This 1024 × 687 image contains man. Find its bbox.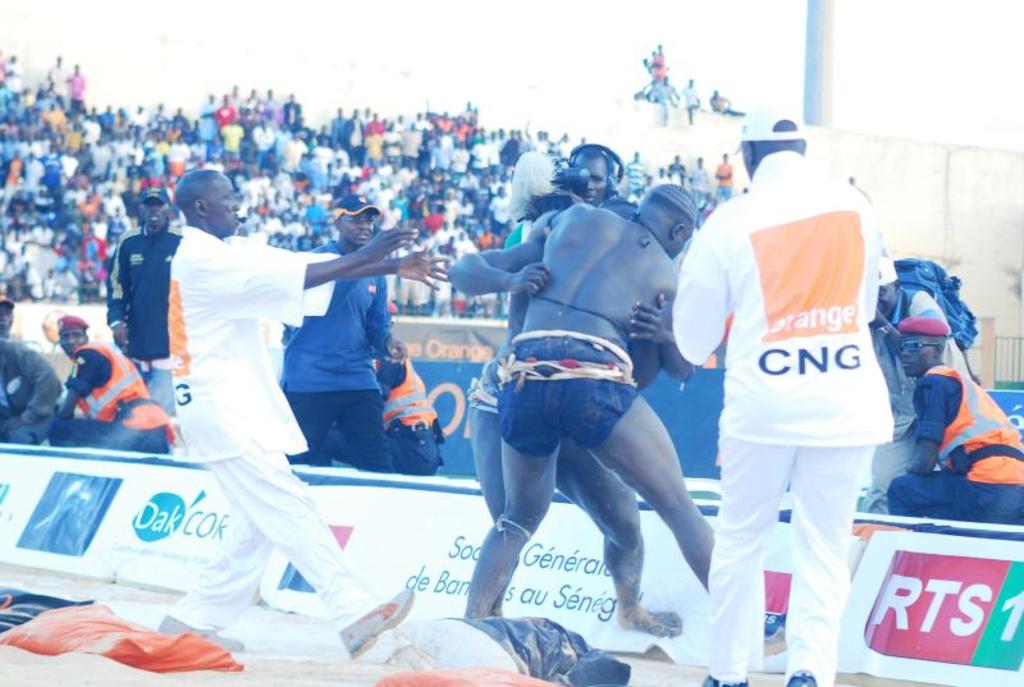
bbox=[888, 313, 1023, 545].
